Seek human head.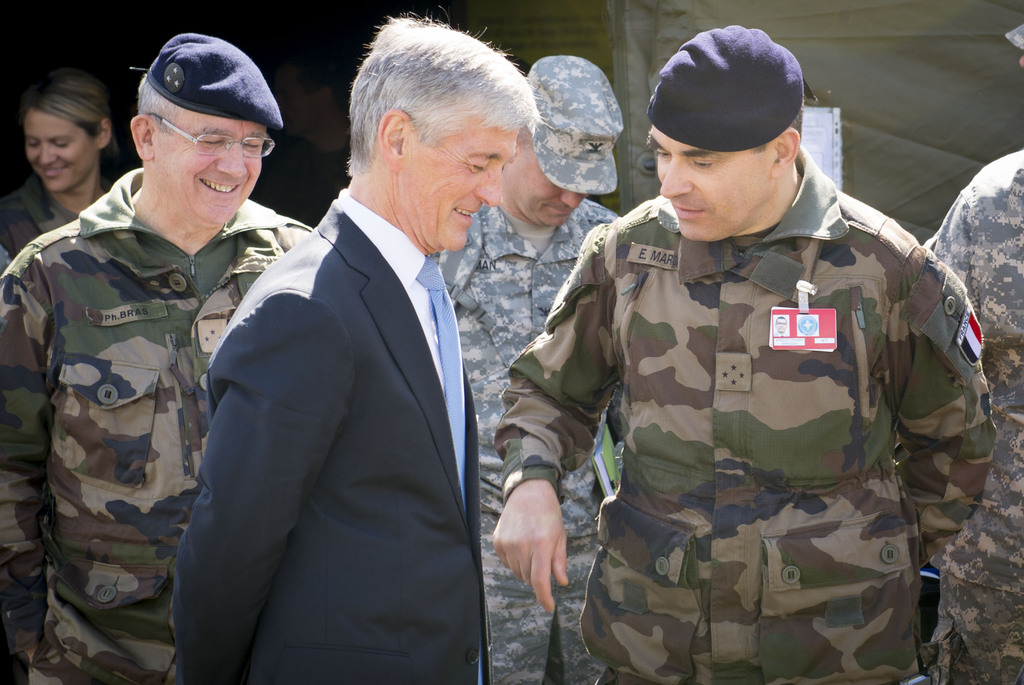
left=22, top=69, right=111, bottom=194.
